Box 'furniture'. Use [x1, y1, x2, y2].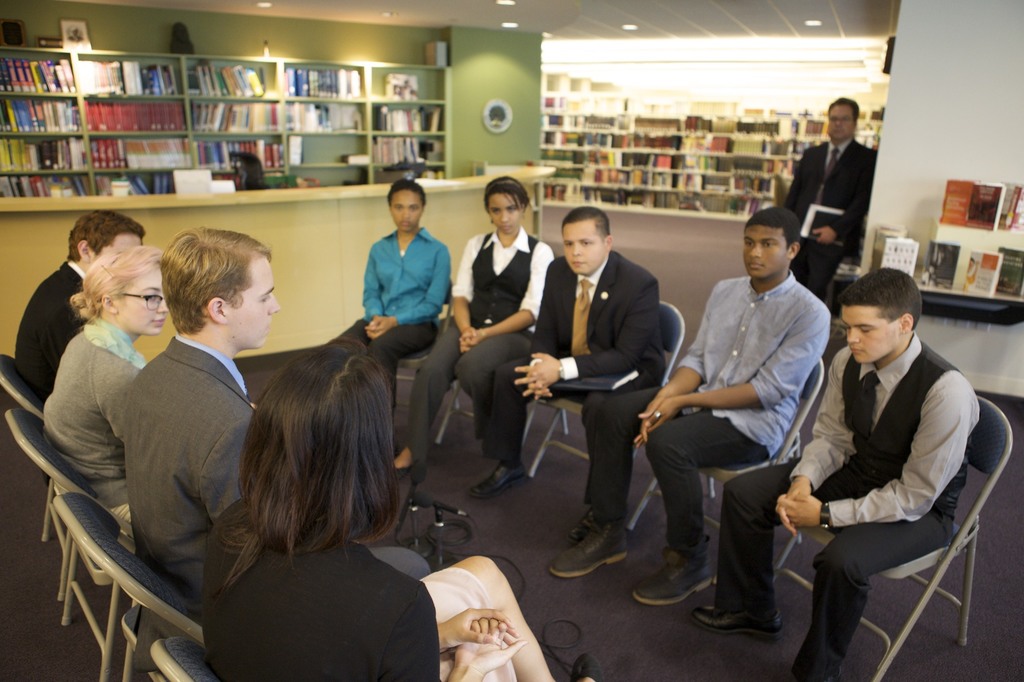
[0, 354, 74, 602].
